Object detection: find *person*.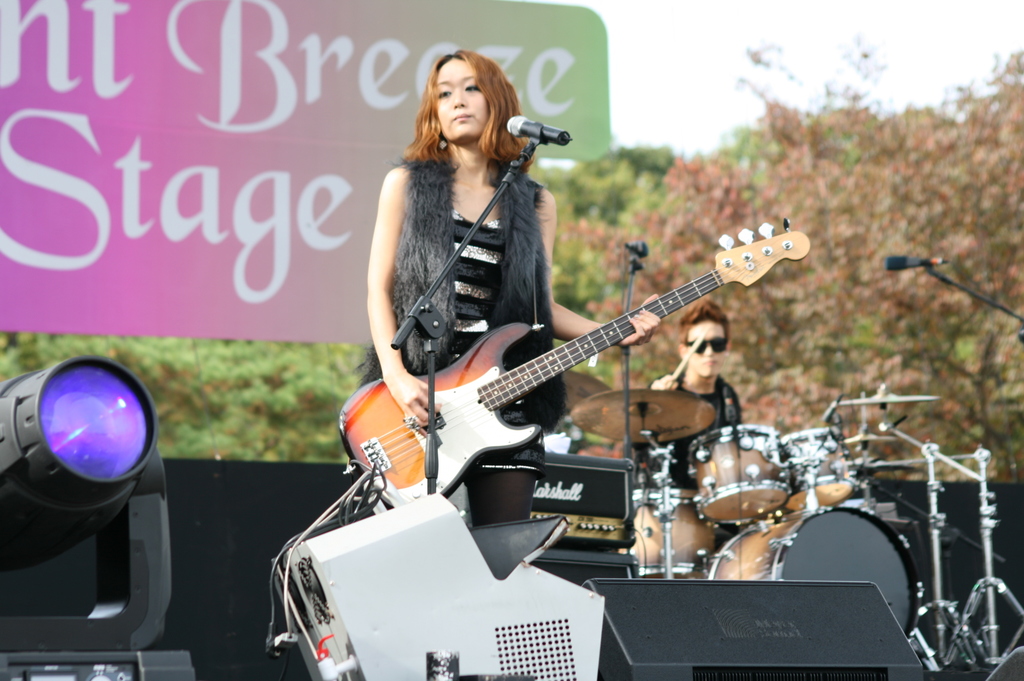
[left=651, top=292, right=730, bottom=422].
